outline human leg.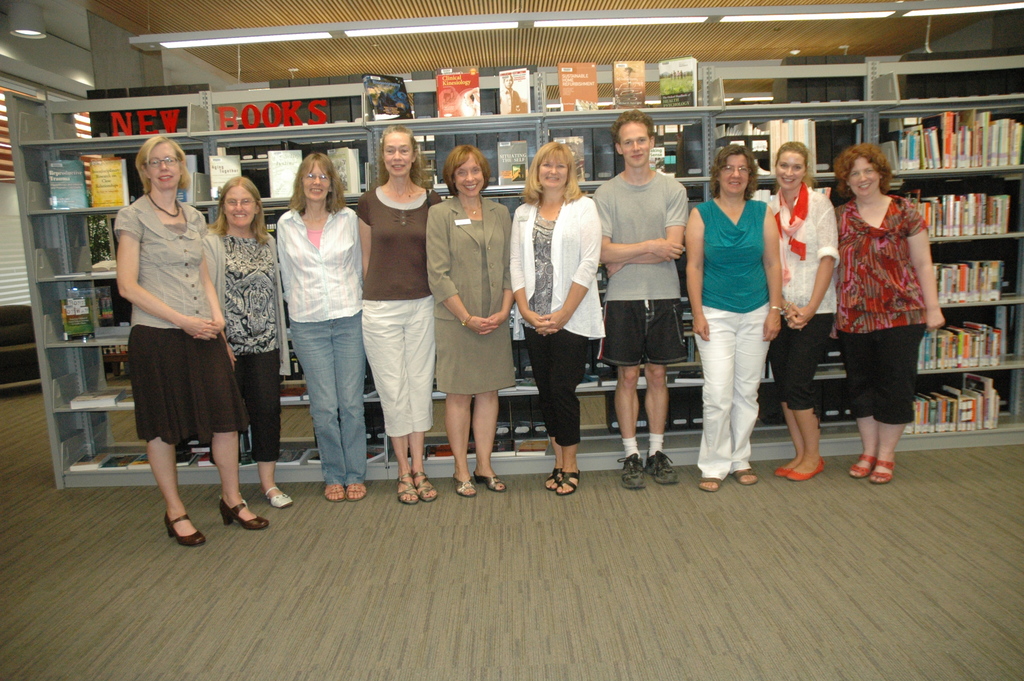
Outline: (735,299,771,486).
